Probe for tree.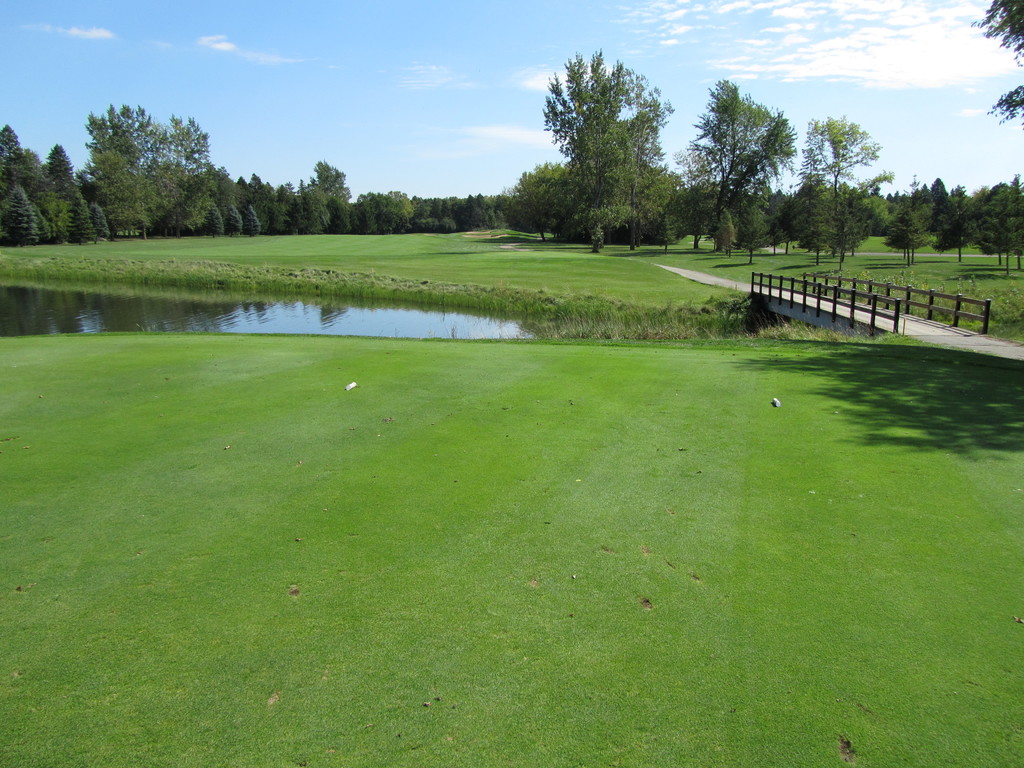
Probe result: (857,184,893,236).
